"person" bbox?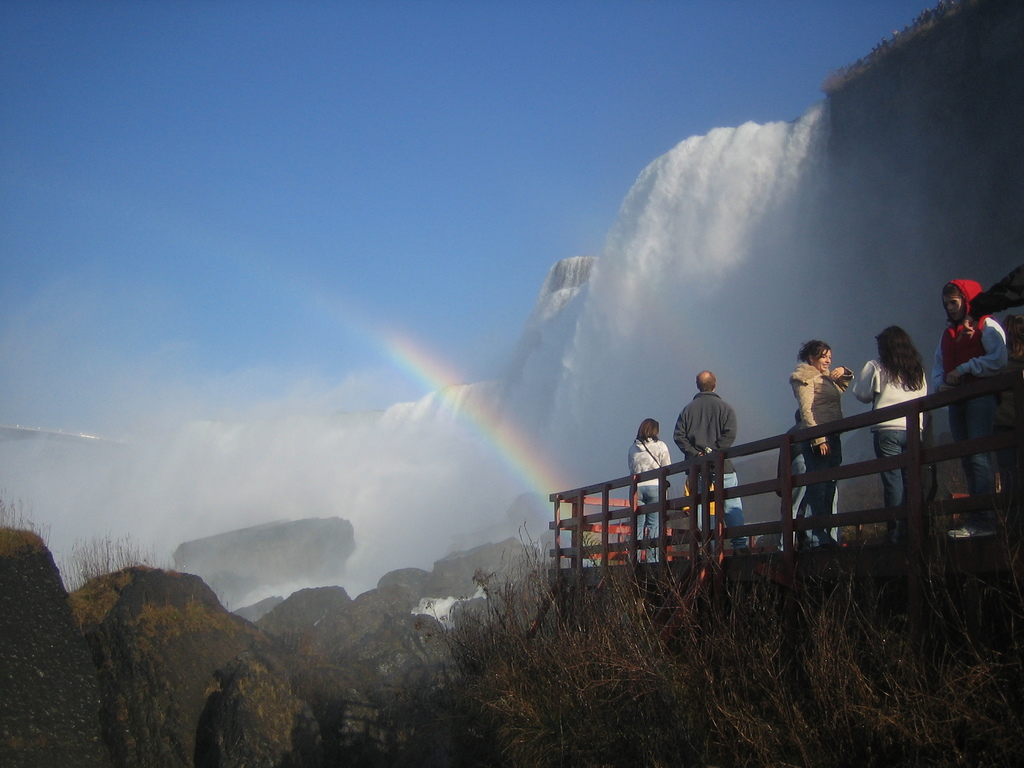
858, 326, 928, 540
